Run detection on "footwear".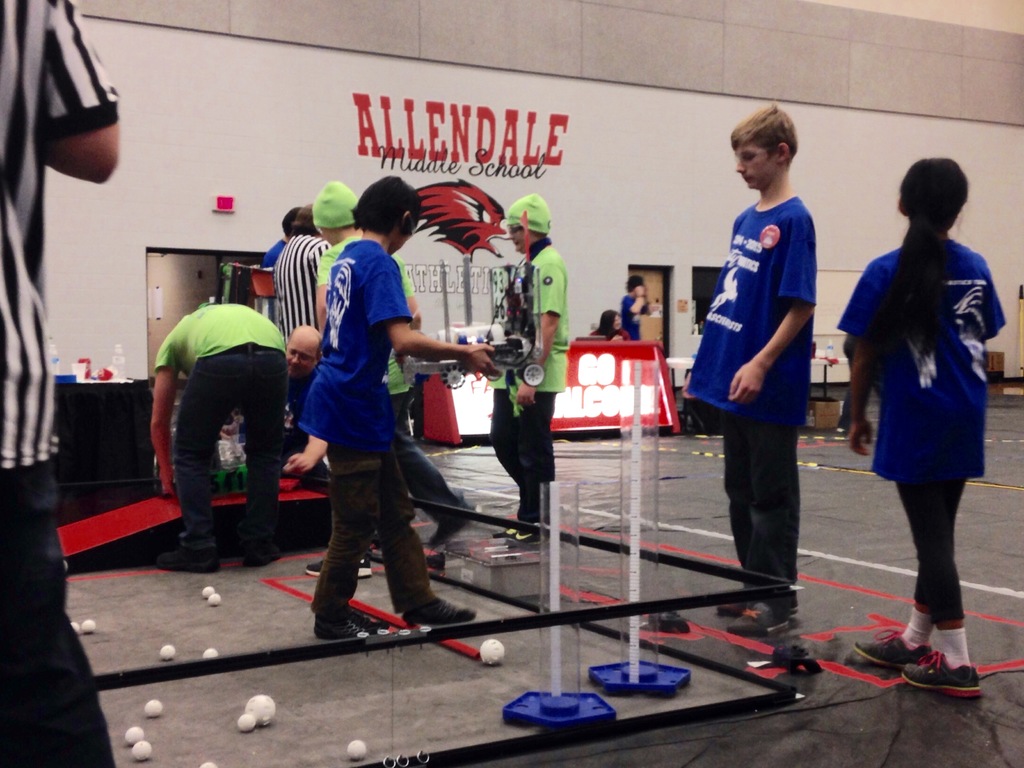
Result: (x1=244, y1=548, x2=281, y2=564).
